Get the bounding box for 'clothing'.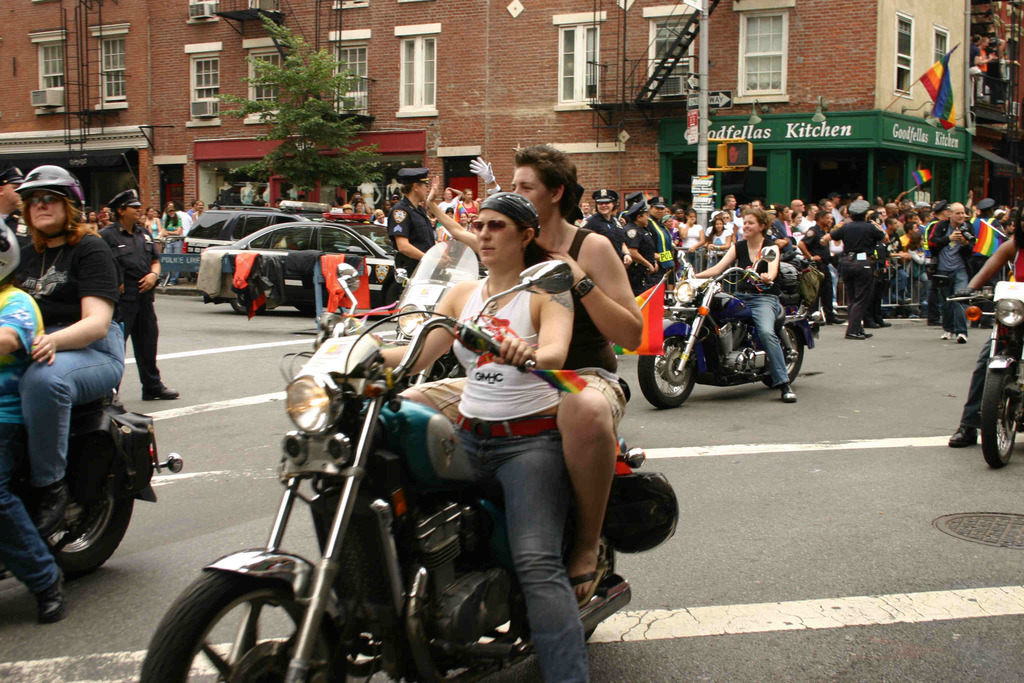
bbox=(96, 217, 181, 386).
